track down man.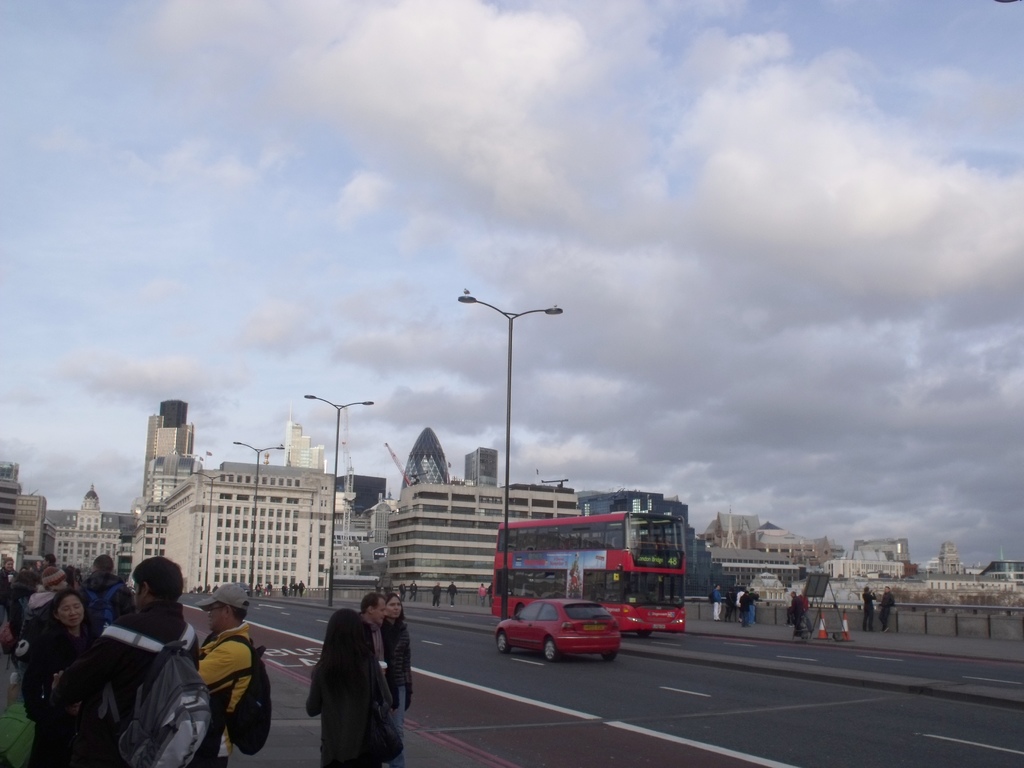
Tracked to detection(714, 585, 723, 623).
